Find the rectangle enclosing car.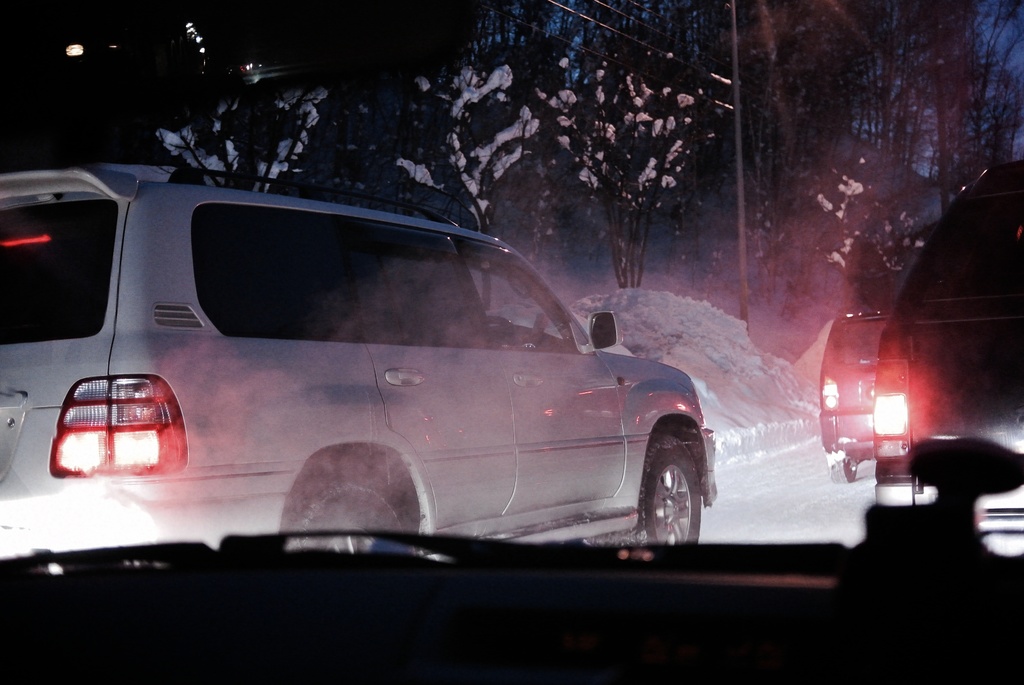
crop(865, 170, 1023, 531).
